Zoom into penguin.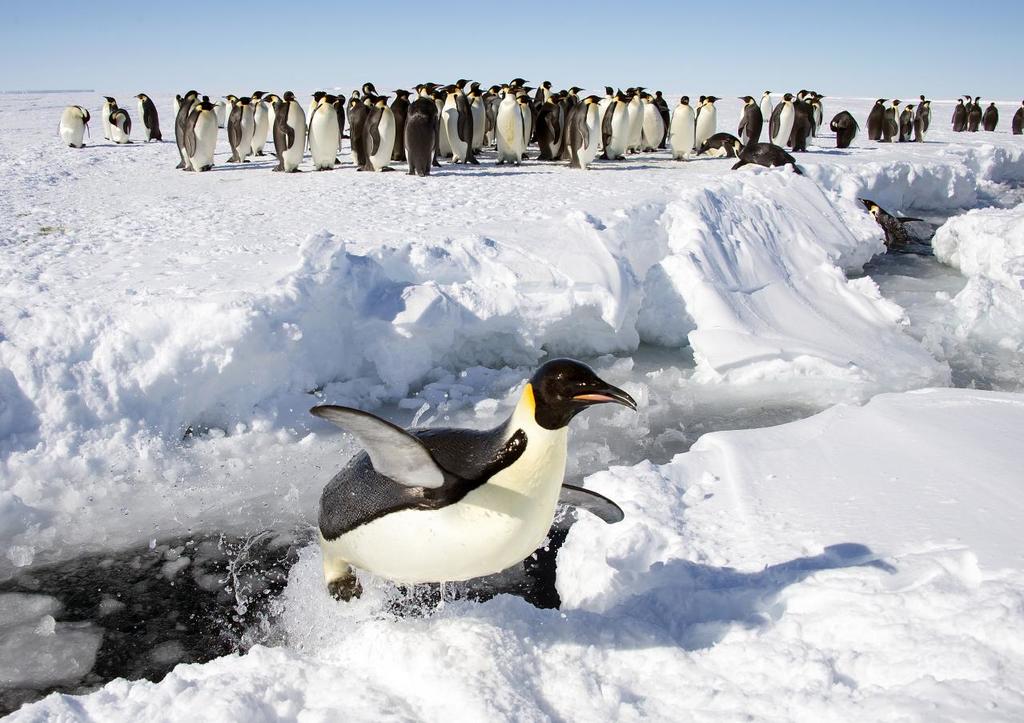
Zoom target: BBox(58, 96, 90, 149).
